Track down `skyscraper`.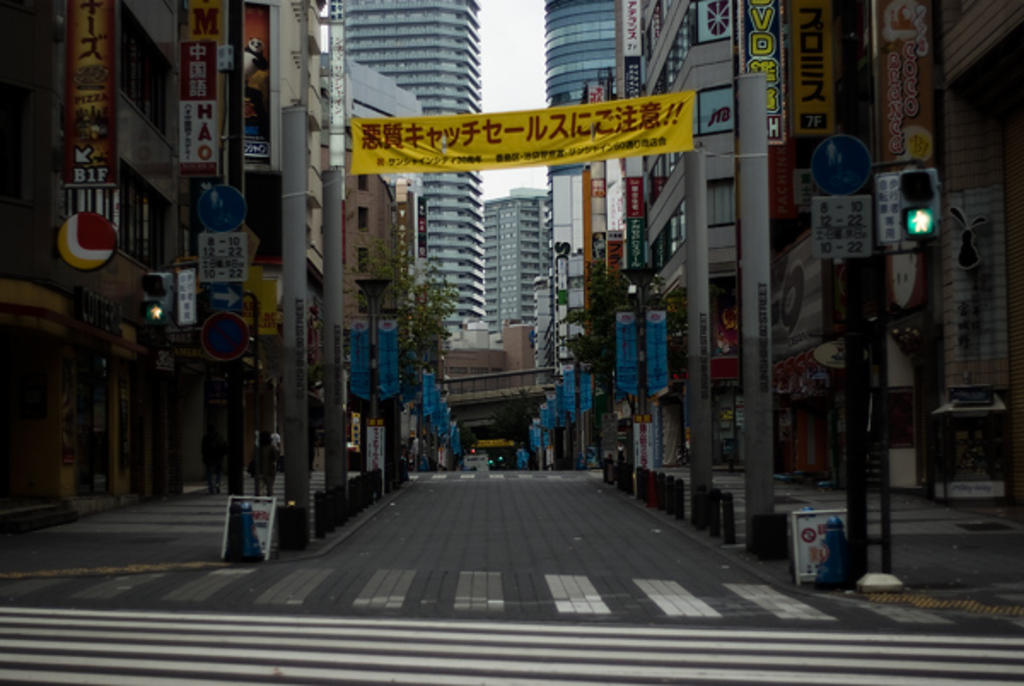
Tracked to box(543, 2, 628, 164).
